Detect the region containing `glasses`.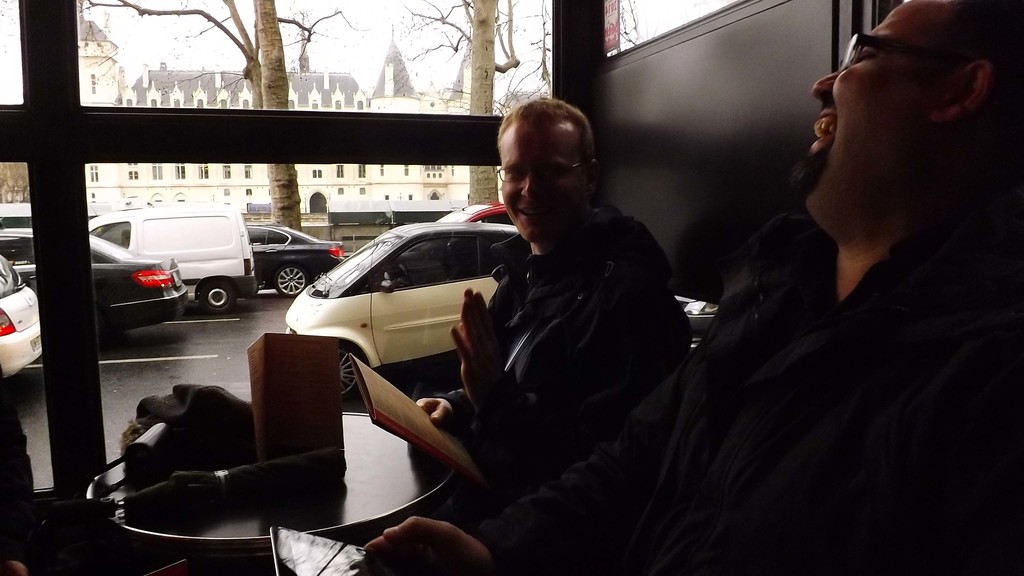
bbox=(844, 31, 915, 74).
